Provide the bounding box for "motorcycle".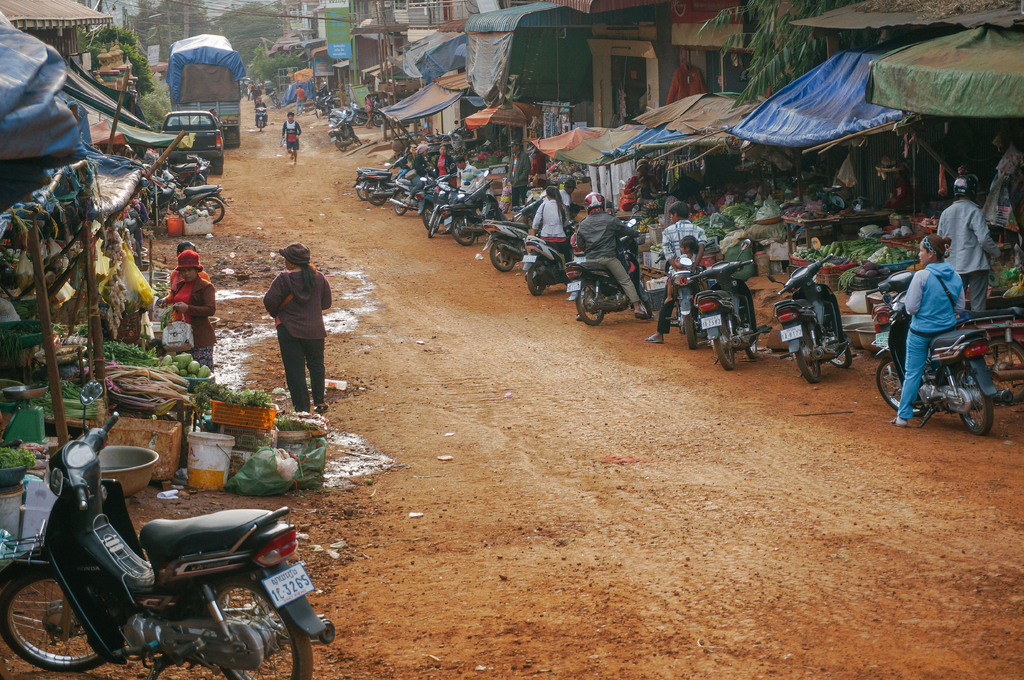
box=[258, 108, 269, 132].
